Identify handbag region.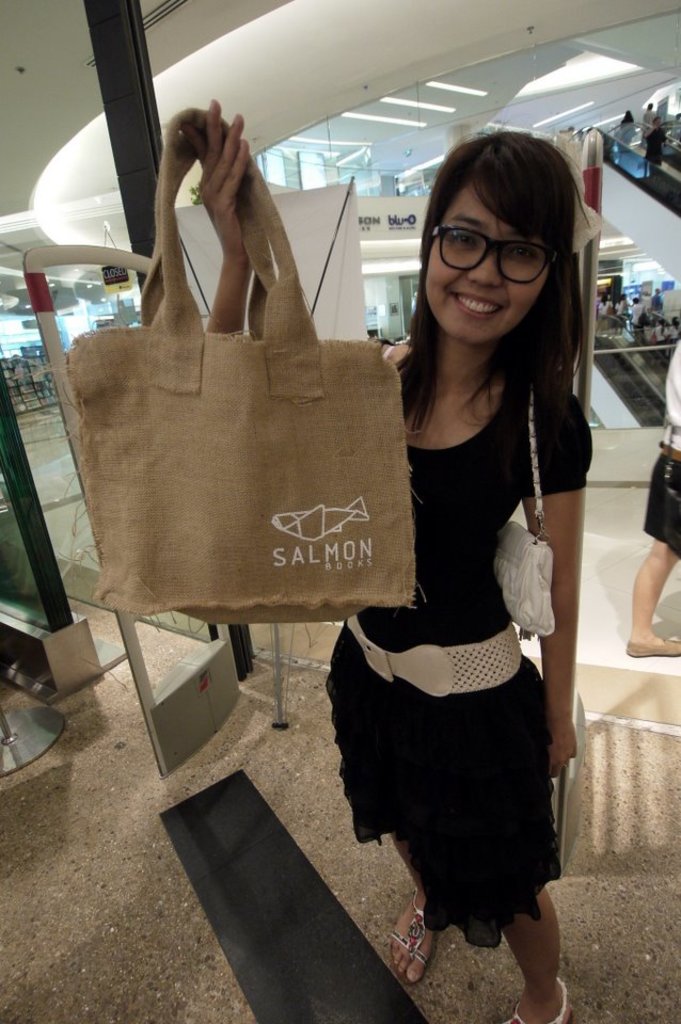
Region: bbox=[497, 391, 554, 640].
